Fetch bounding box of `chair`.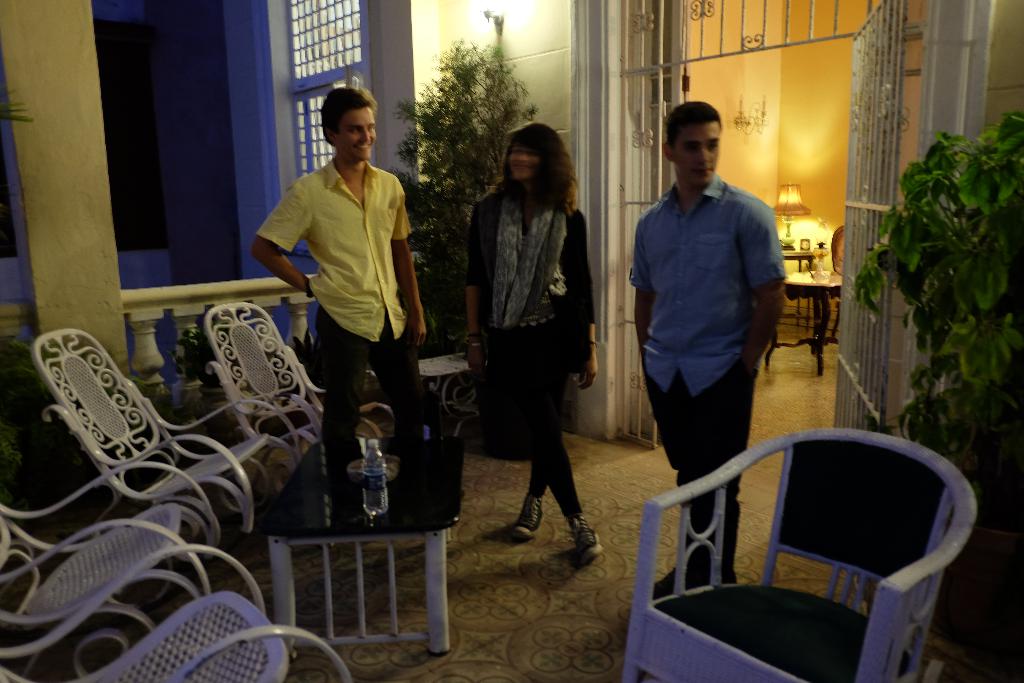
Bbox: bbox=[0, 545, 353, 682].
